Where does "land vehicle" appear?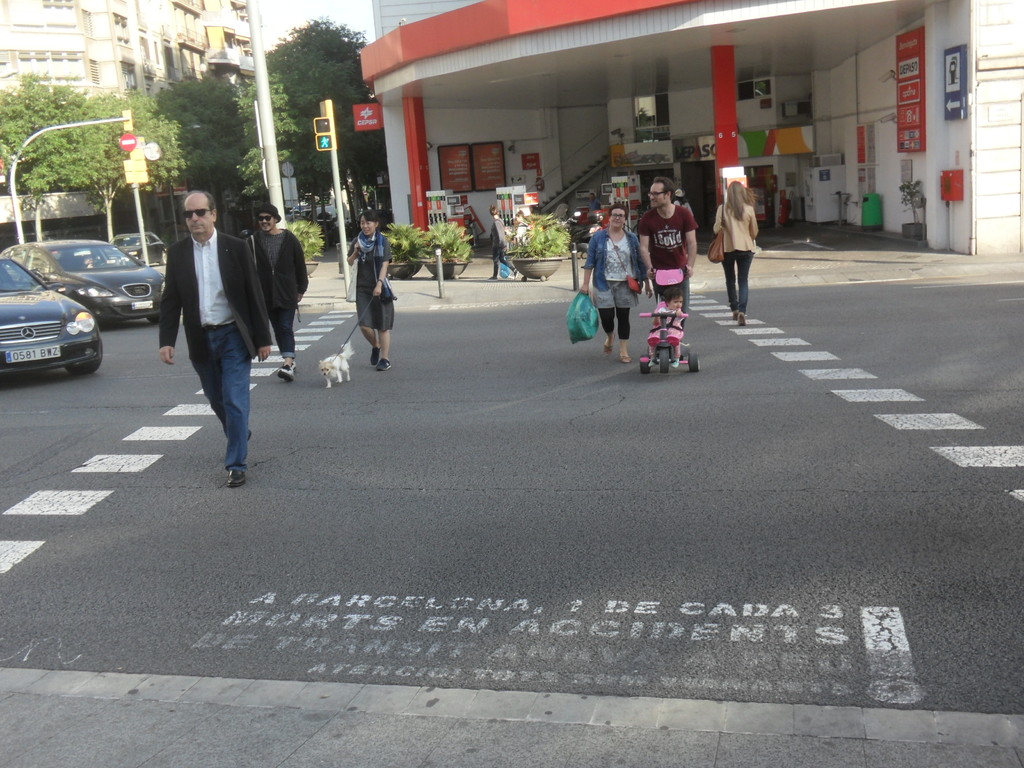
Appears at pyautogui.locateOnScreen(11, 260, 99, 372).
